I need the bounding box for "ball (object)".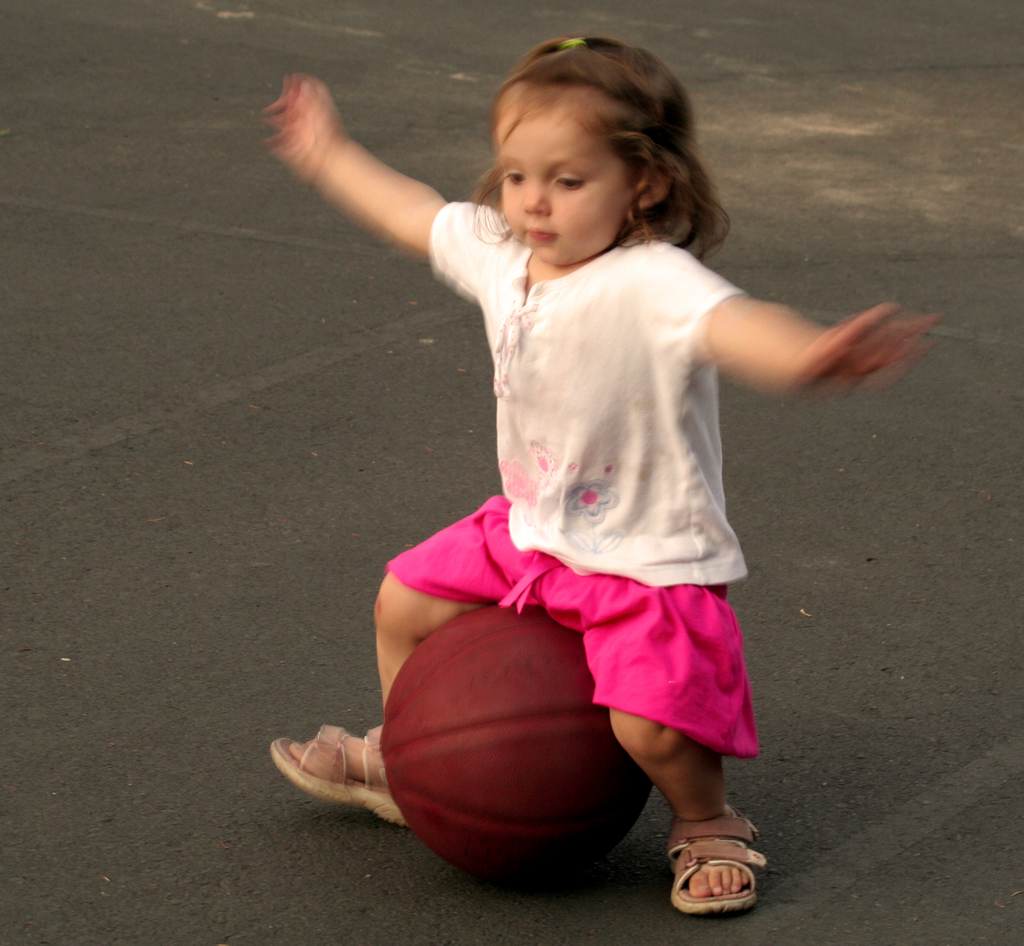
Here it is: locate(379, 604, 654, 888).
